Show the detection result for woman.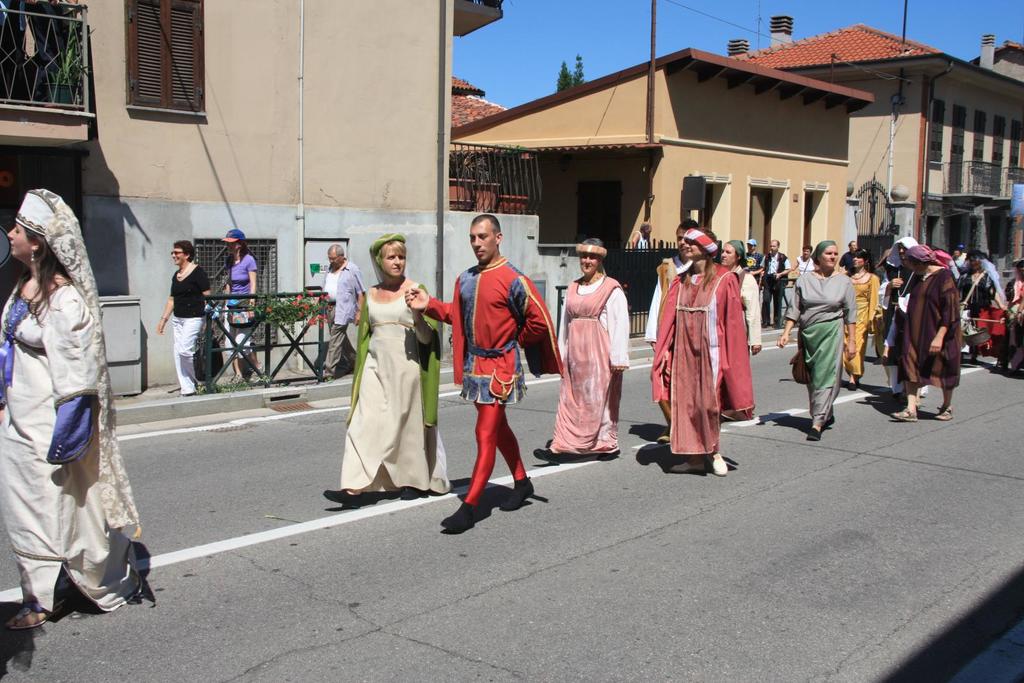
x1=838, y1=242, x2=883, y2=374.
